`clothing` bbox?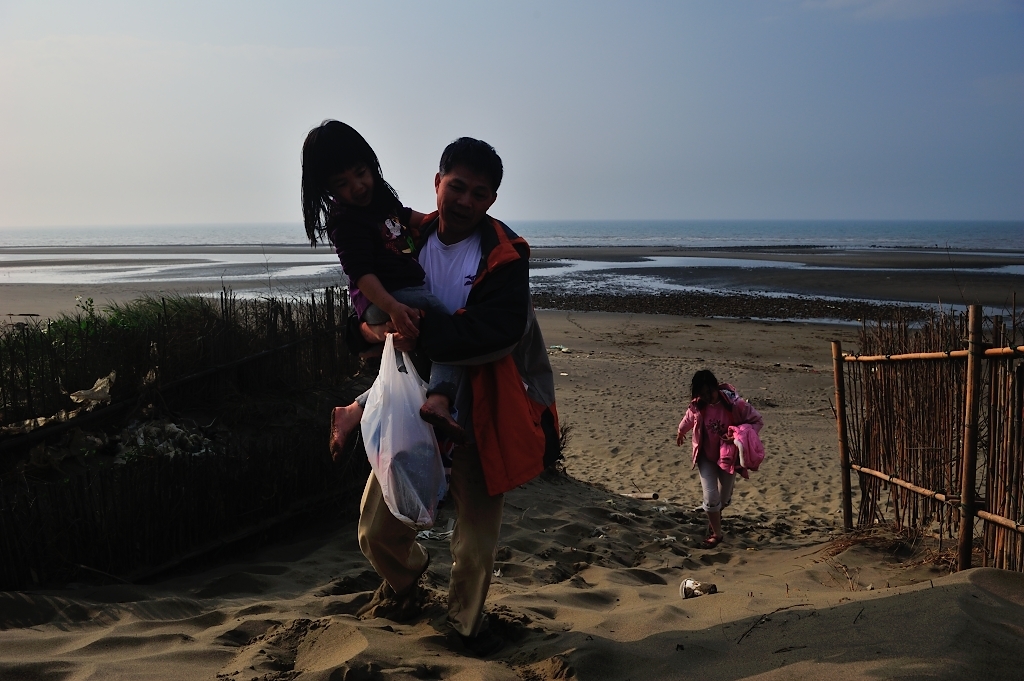
bbox(678, 392, 763, 513)
